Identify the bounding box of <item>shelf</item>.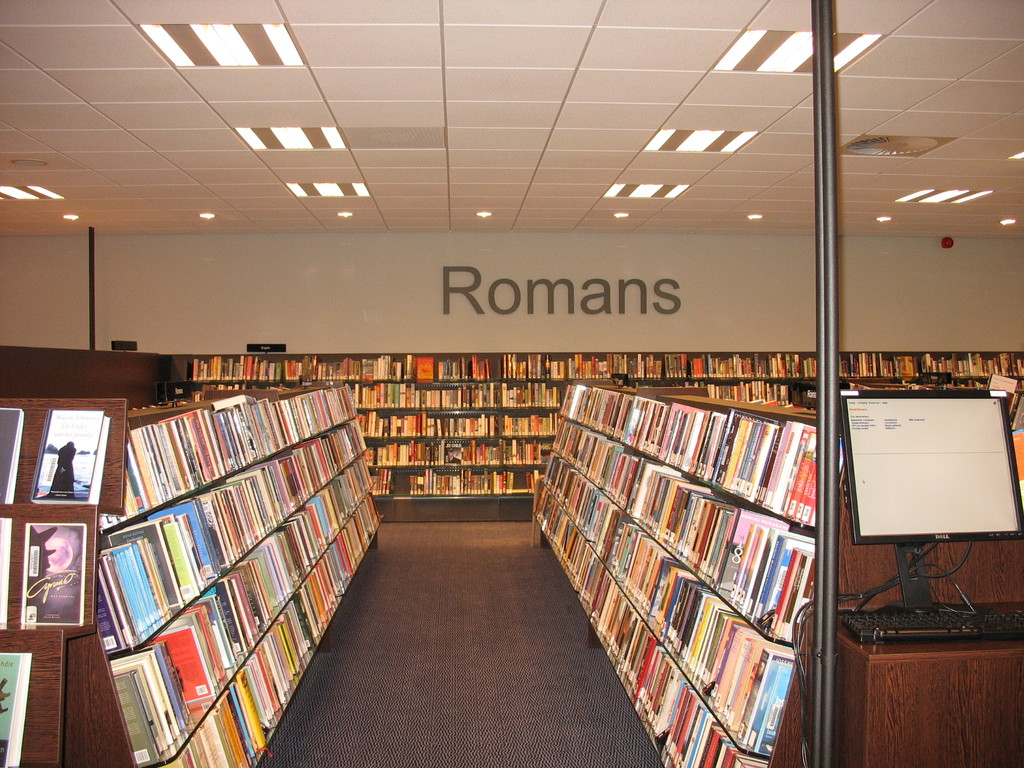
select_region(564, 384, 850, 535).
